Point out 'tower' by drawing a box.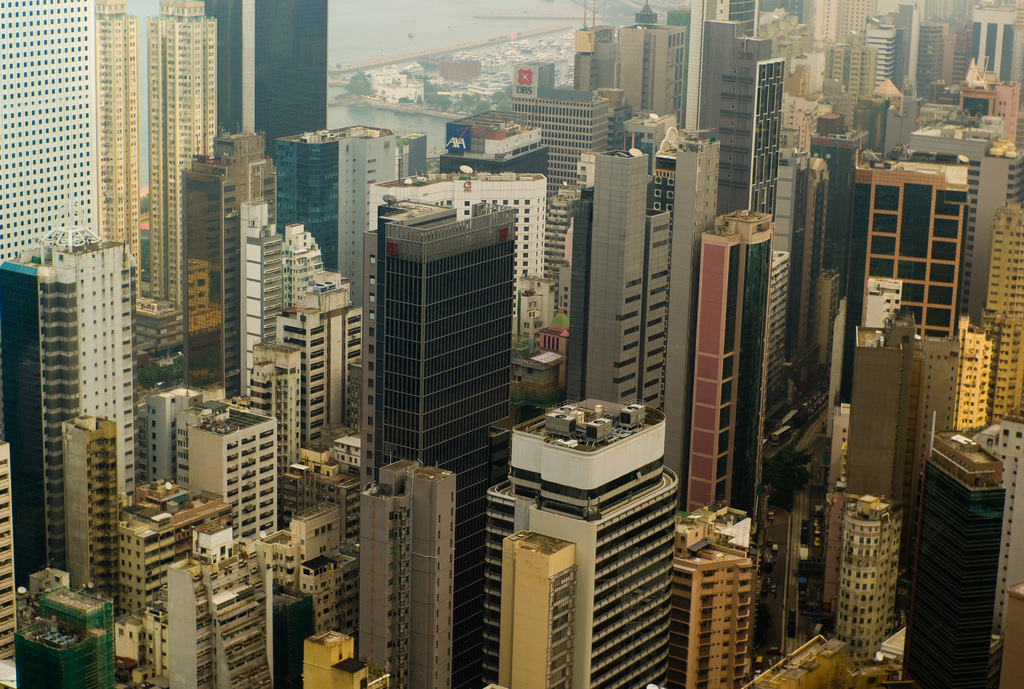
left=188, top=133, right=278, bottom=409.
